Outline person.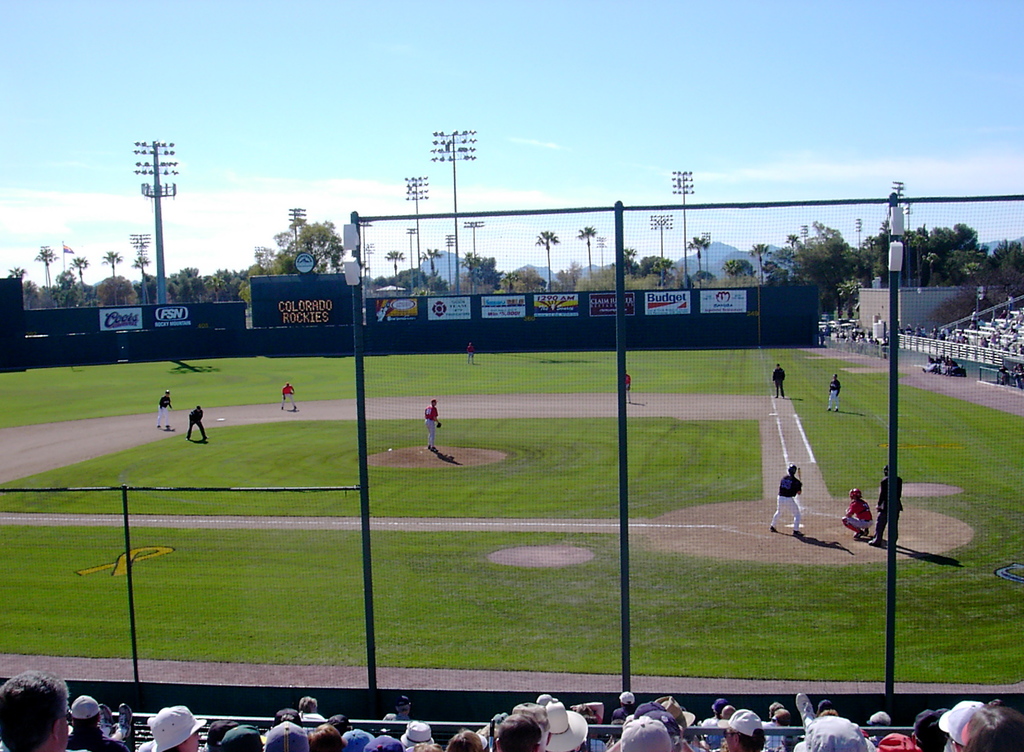
Outline: [left=218, top=722, right=268, bottom=751].
